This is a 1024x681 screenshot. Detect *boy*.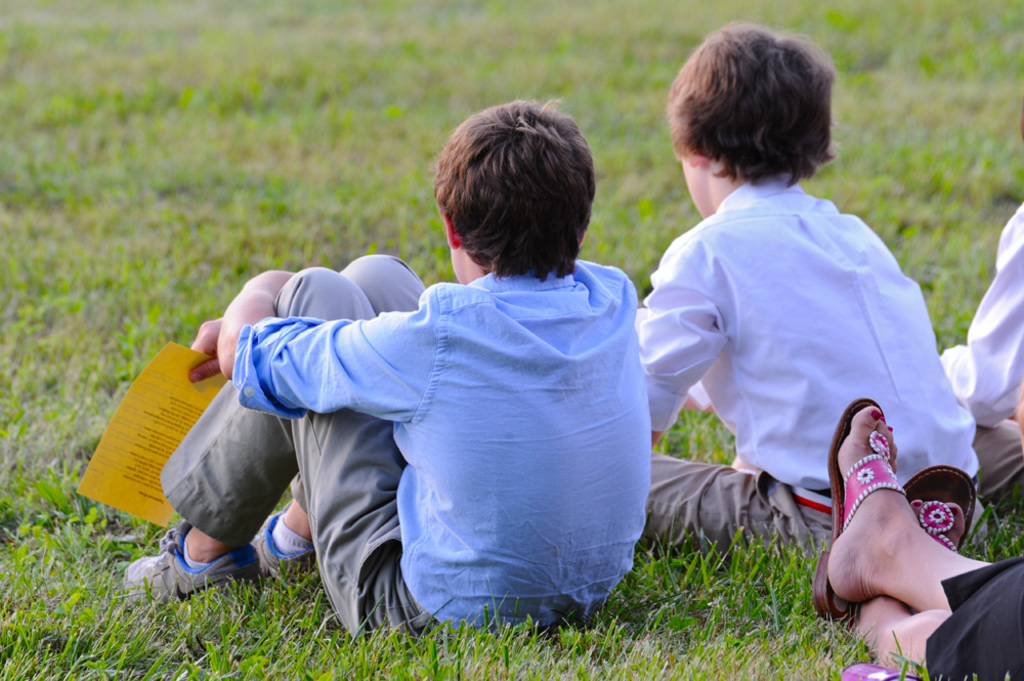
select_region(939, 206, 1023, 517).
